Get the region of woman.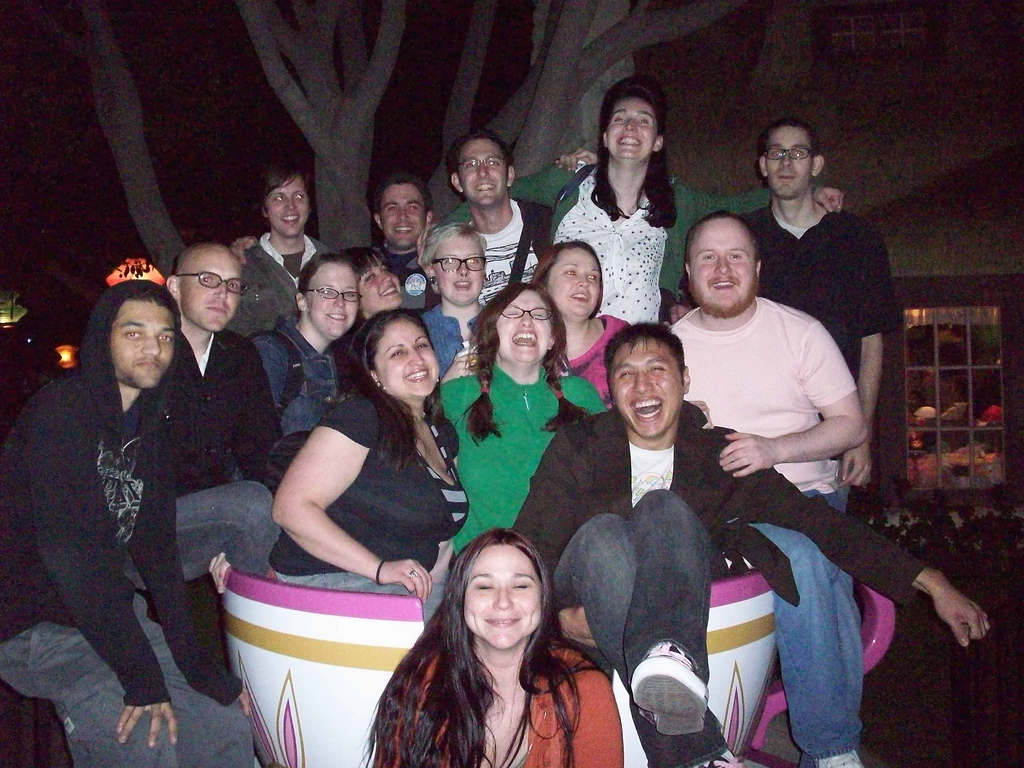
bbox=[439, 280, 608, 554].
